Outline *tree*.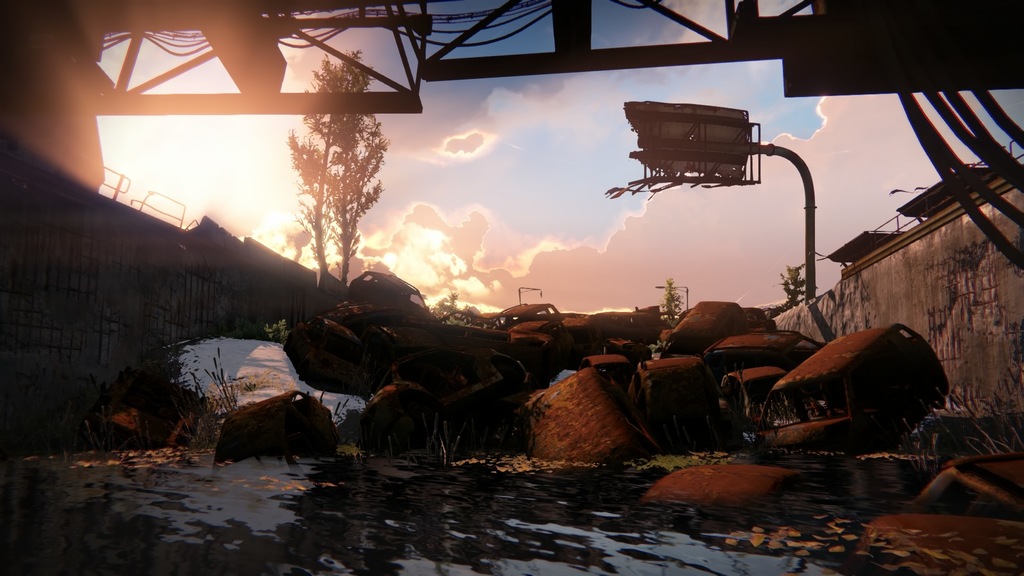
Outline: 285, 49, 420, 292.
